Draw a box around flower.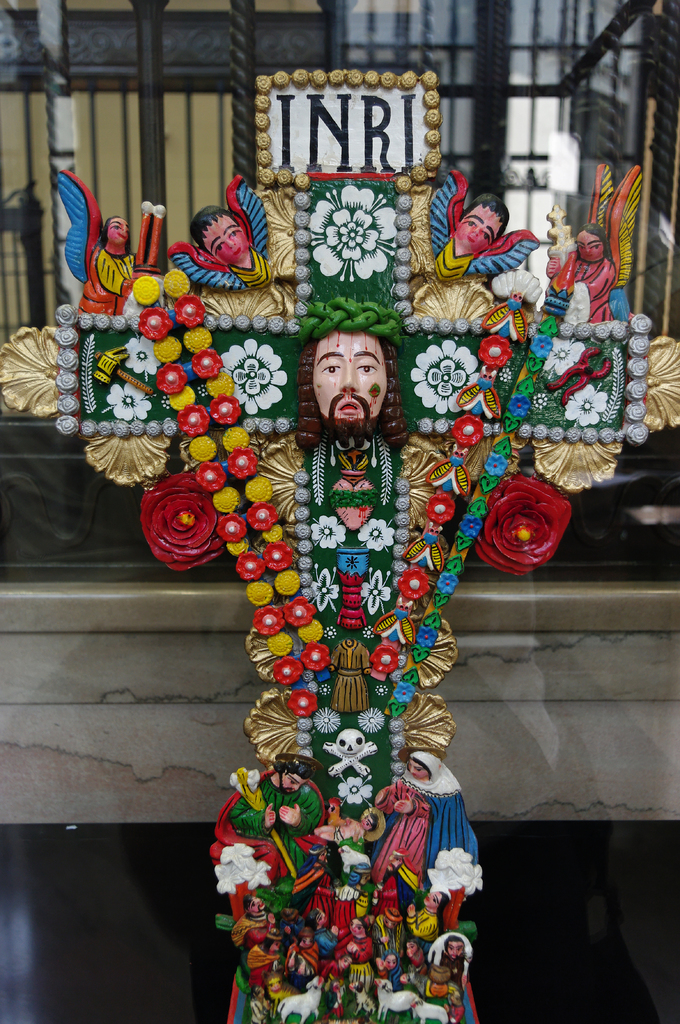
(356, 699, 382, 737).
